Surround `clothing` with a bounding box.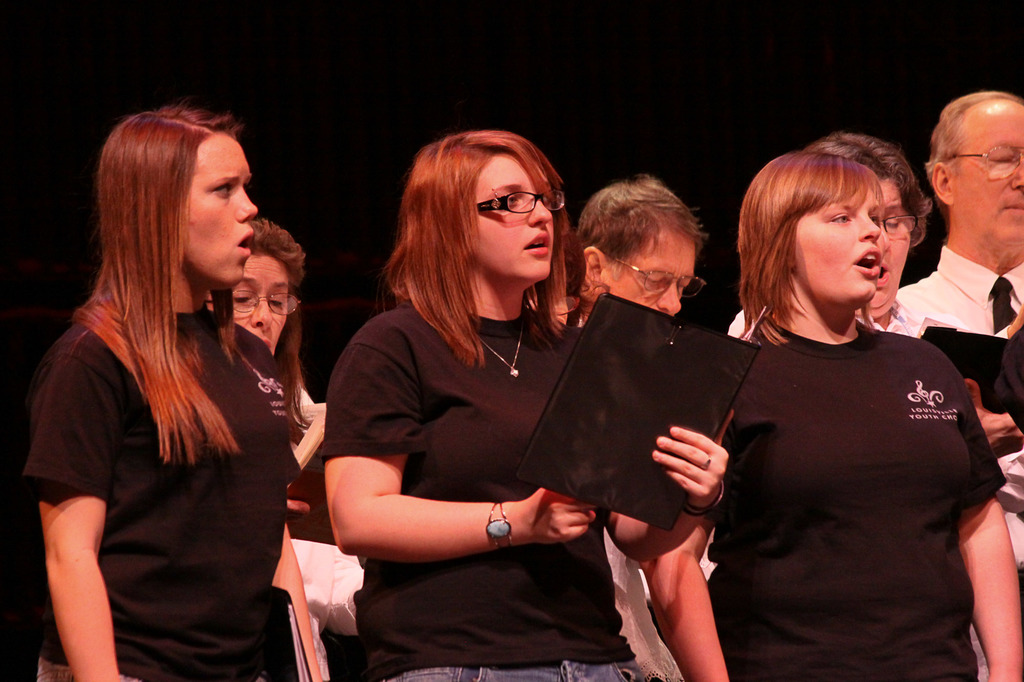
bbox=(612, 519, 675, 681).
